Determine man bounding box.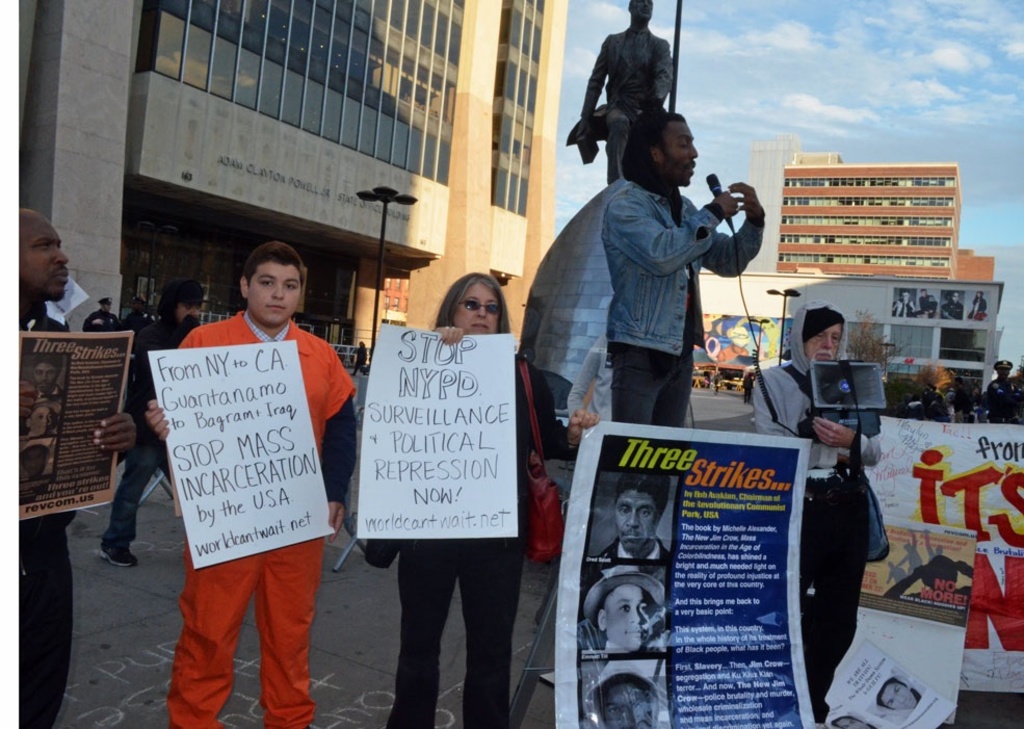
Determined: (x1=19, y1=208, x2=147, y2=728).
